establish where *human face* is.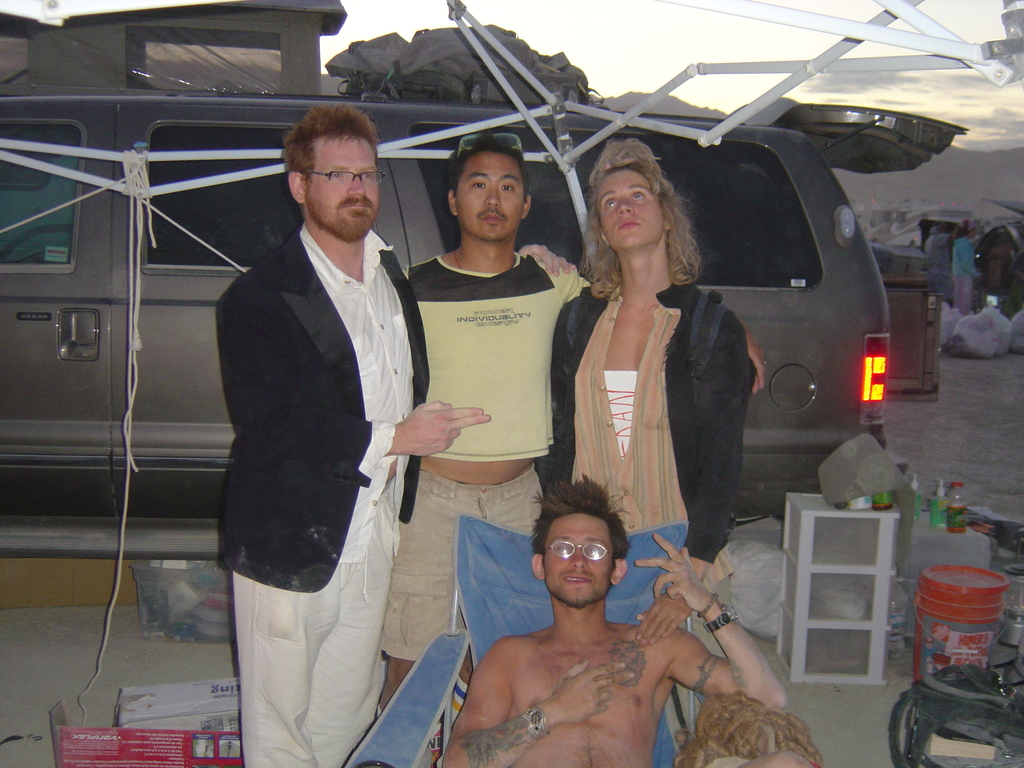
Established at l=451, t=145, r=522, b=245.
